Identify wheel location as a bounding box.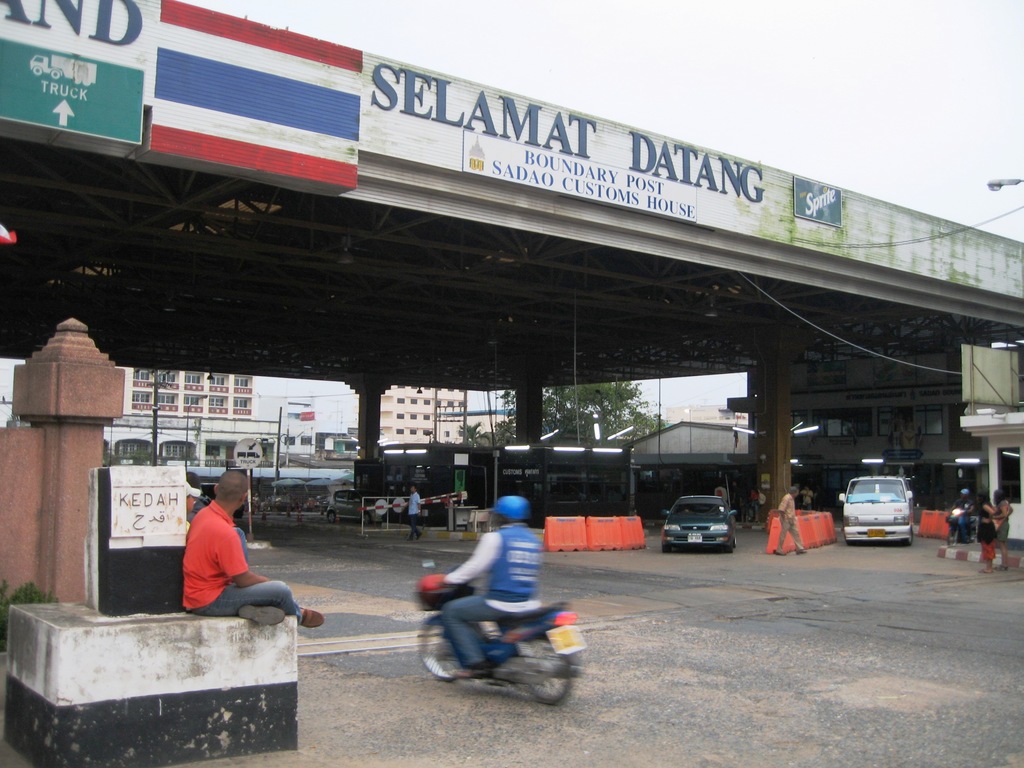
pyautogui.locateOnScreen(902, 526, 915, 545).
